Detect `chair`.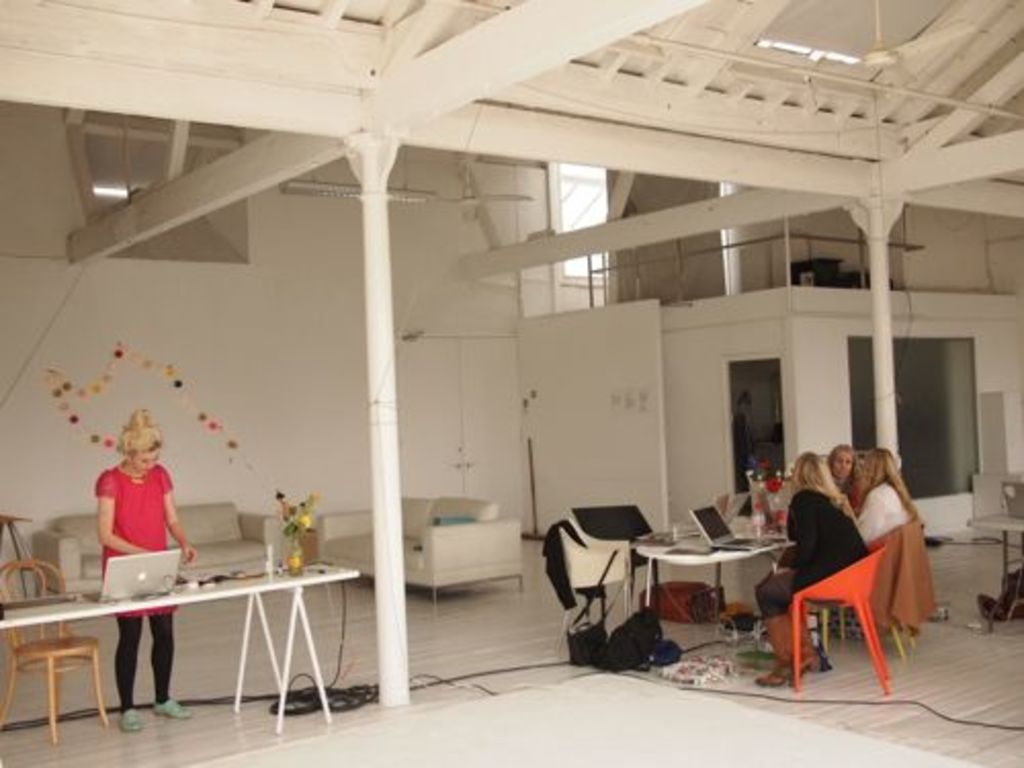
Detected at x1=549 y1=520 x2=637 y2=616.
